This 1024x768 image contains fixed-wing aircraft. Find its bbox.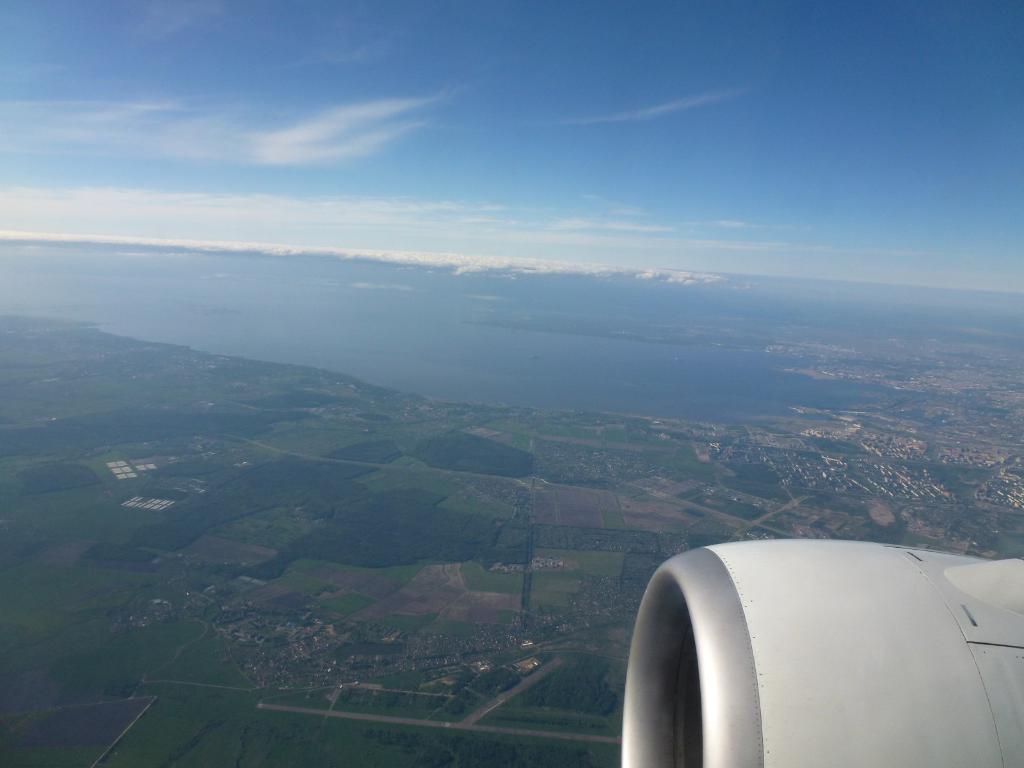
select_region(621, 535, 1023, 767).
